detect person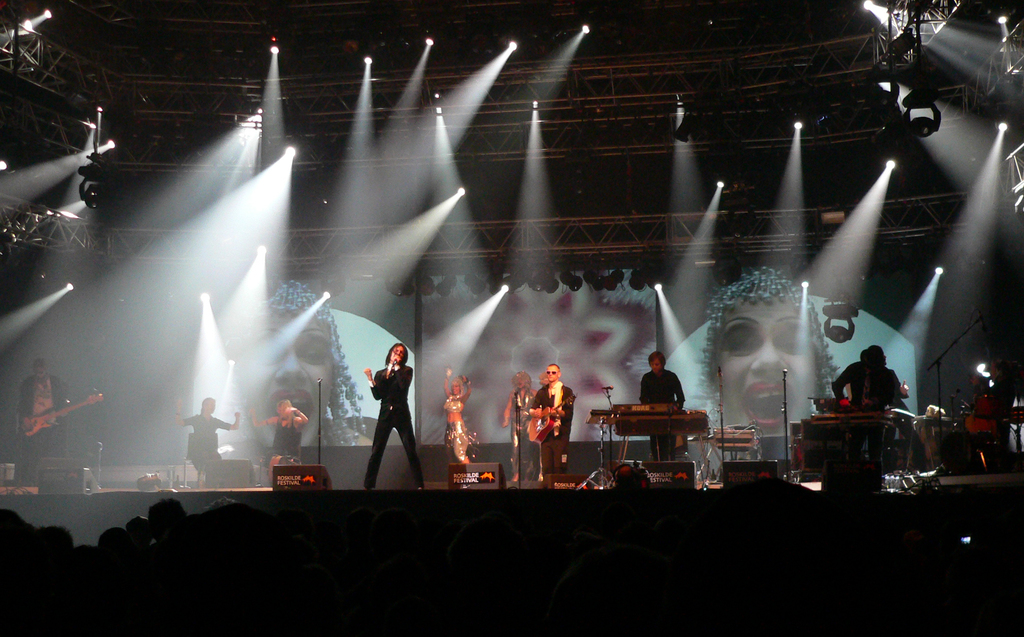
(x1=638, y1=349, x2=687, y2=464)
